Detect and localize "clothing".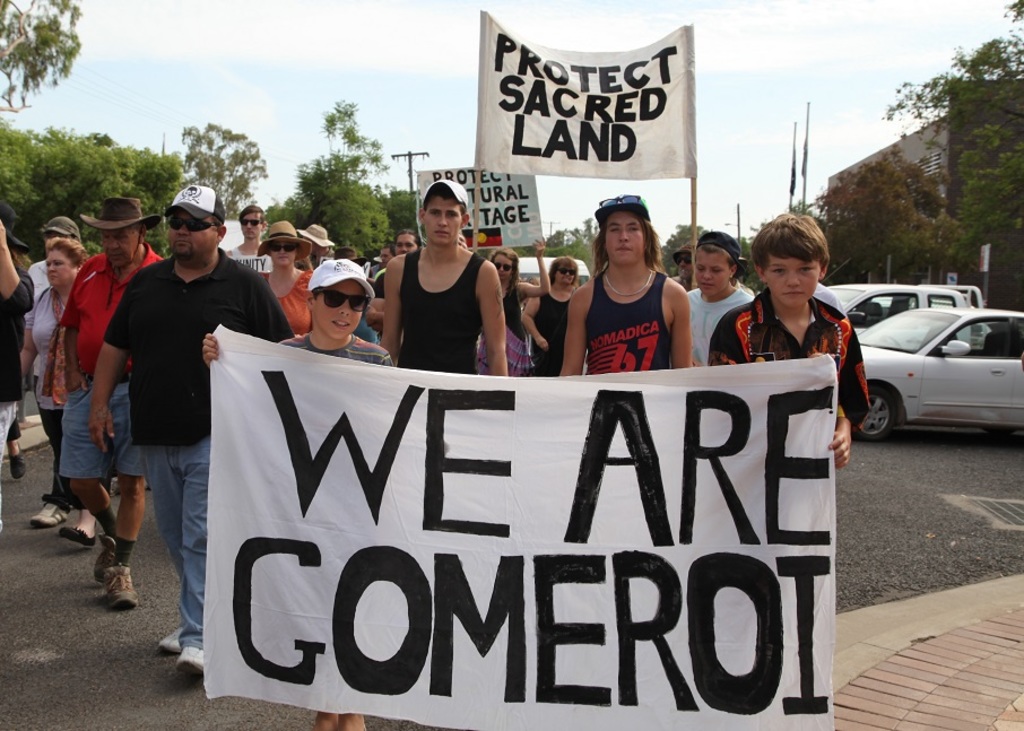
Localized at [387,220,503,363].
